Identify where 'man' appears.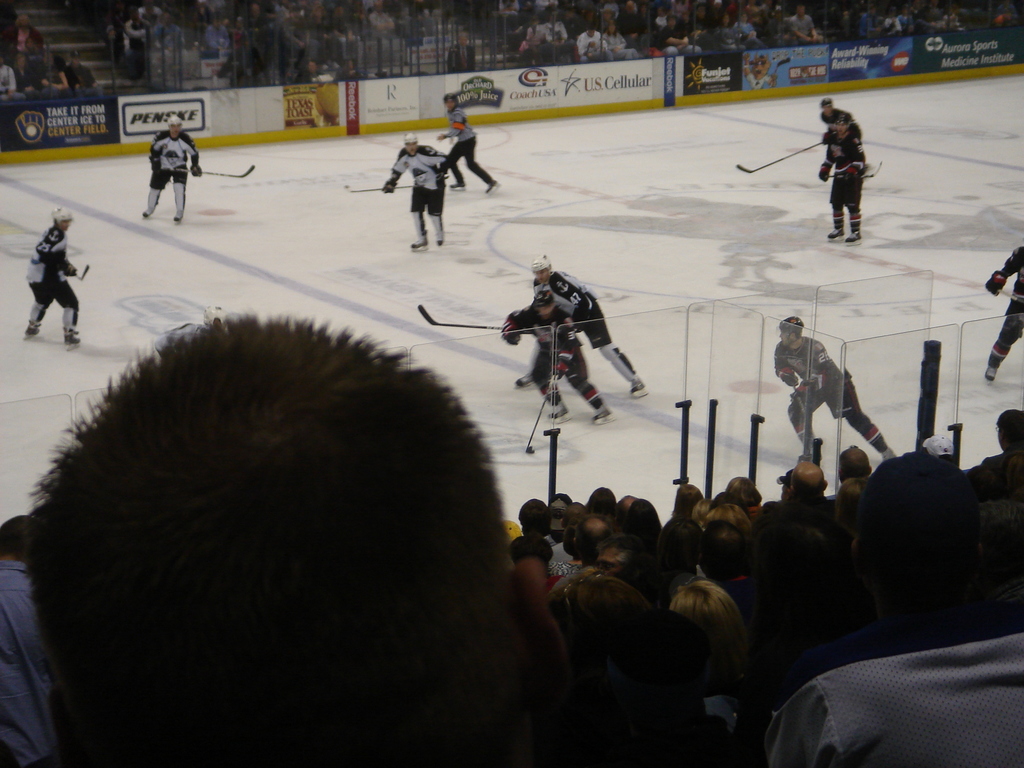
Appears at [left=381, top=135, right=457, bottom=254].
